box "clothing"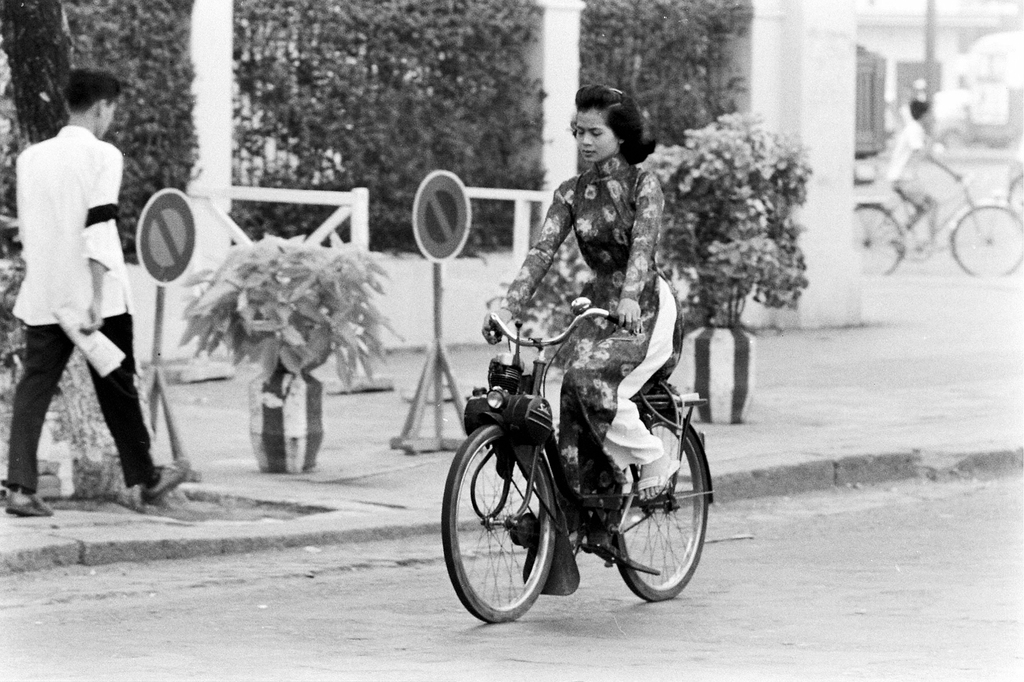
12:82:132:478
